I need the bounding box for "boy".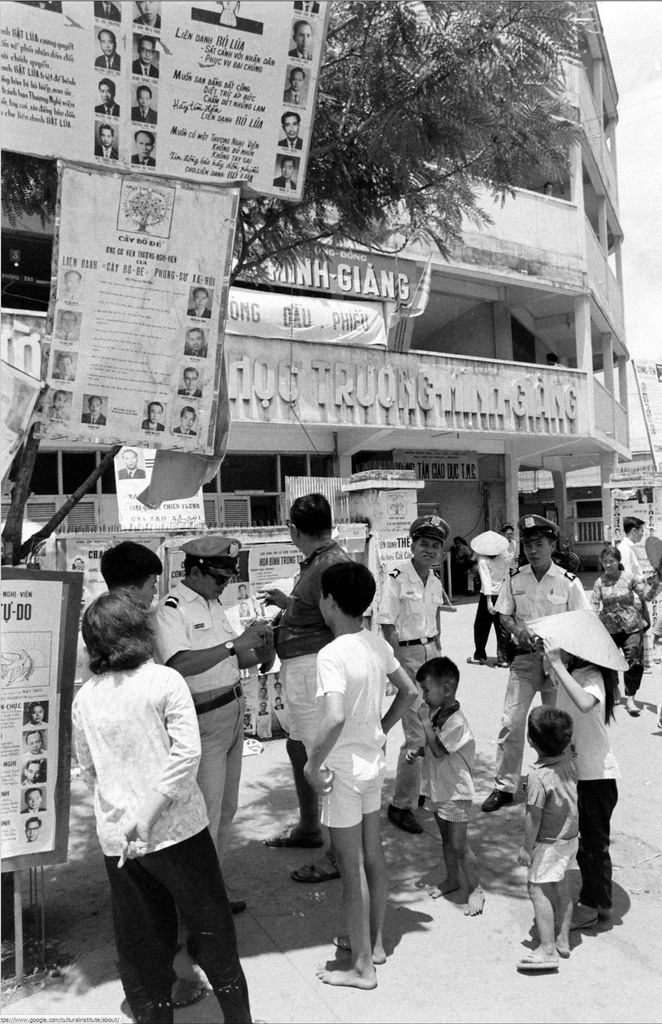
Here it is: <box>515,701,585,977</box>.
